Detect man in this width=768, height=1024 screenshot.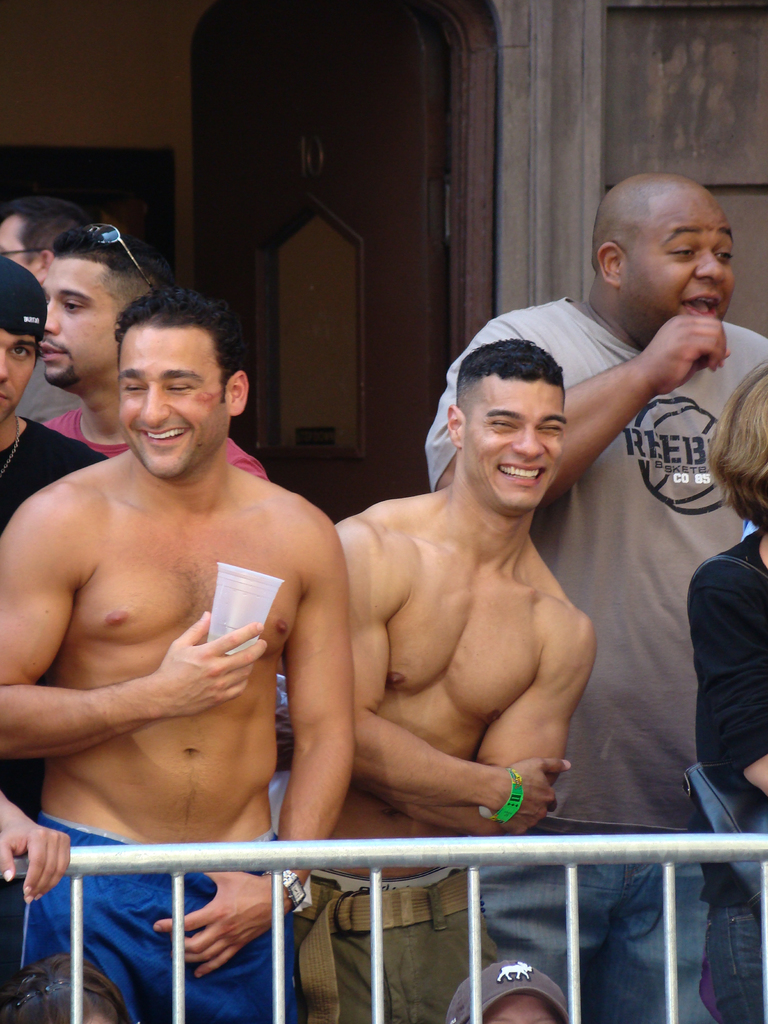
Detection: (35,236,271,481).
